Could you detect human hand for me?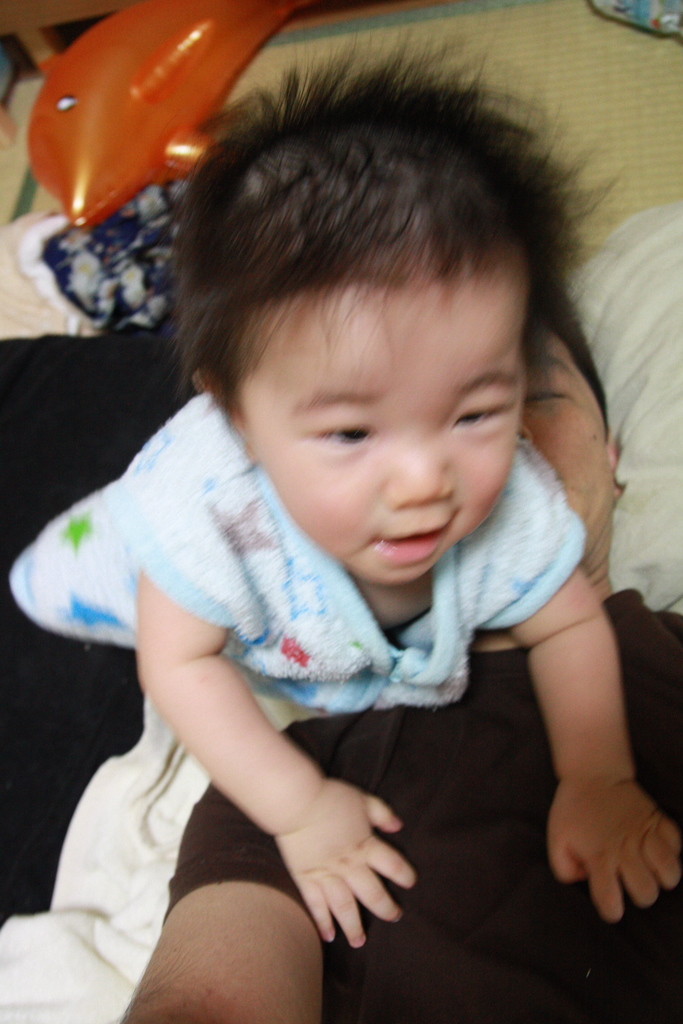
Detection result: 545 776 682 923.
